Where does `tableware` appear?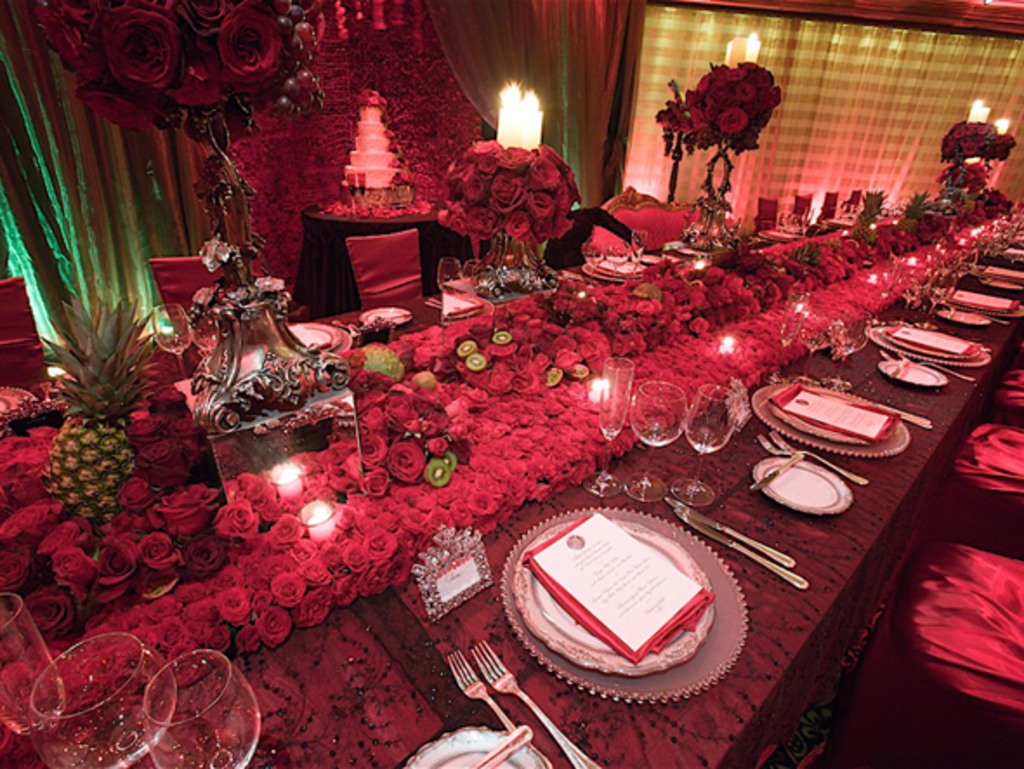
Appears at [x1=762, y1=462, x2=849, y2=535].
